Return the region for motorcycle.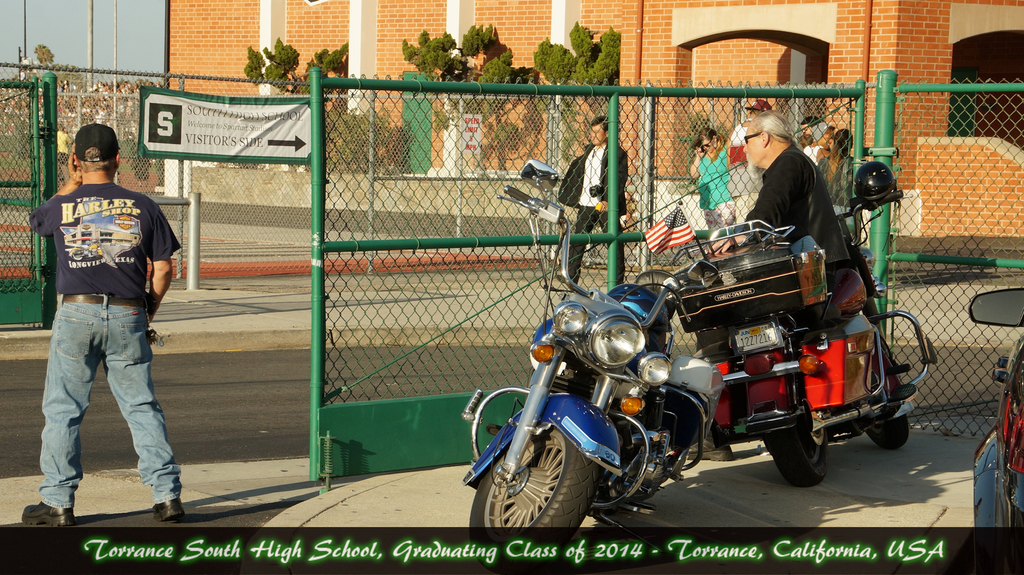
(665, 192, 938, 485).
